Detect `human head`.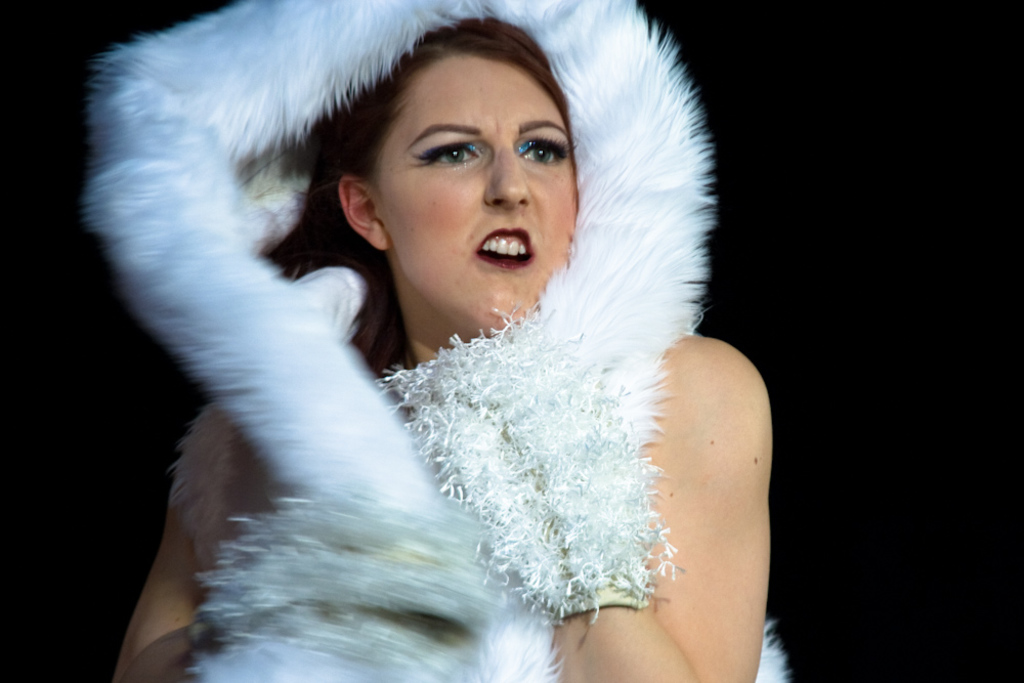
Detected at {"x1": 341, "y1": 20, "x2": 587, "y2": 287}.
